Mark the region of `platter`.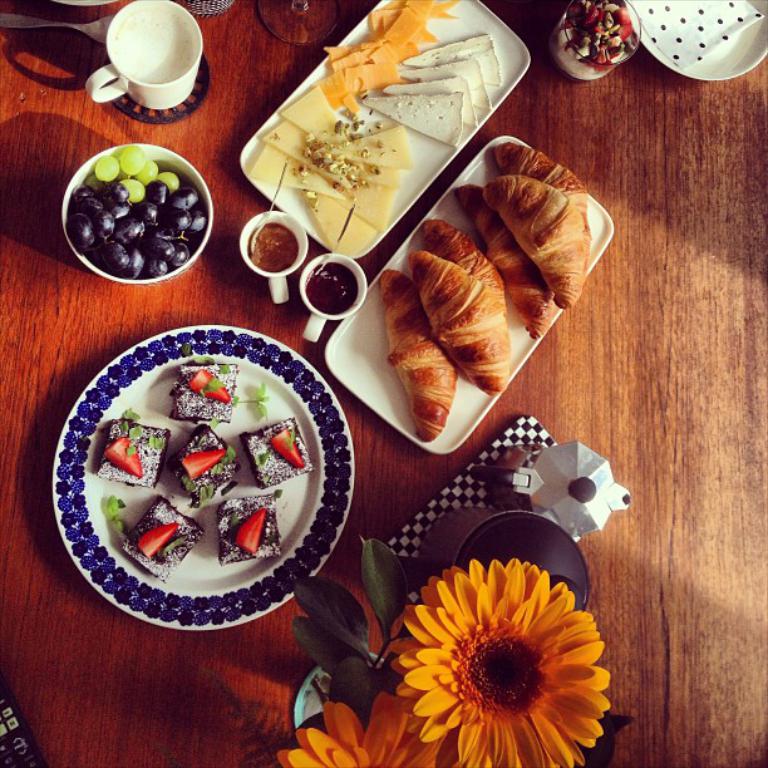
Region: (x1=53, y1=324, x2=350, y2=630).
